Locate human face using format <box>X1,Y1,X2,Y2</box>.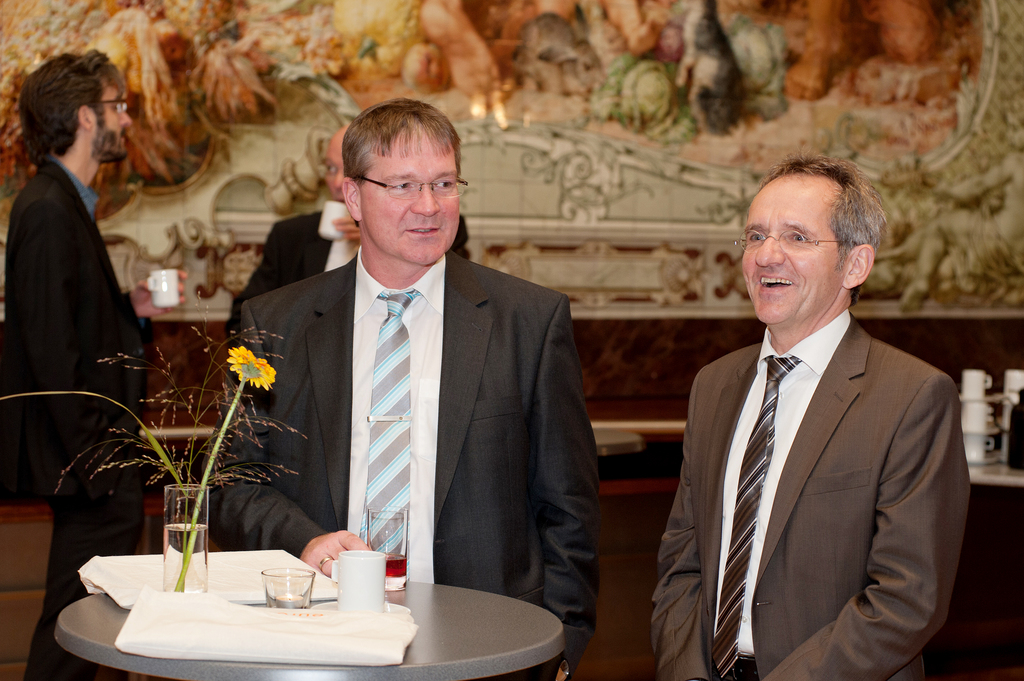
<box>358,122,460,263</box>.
